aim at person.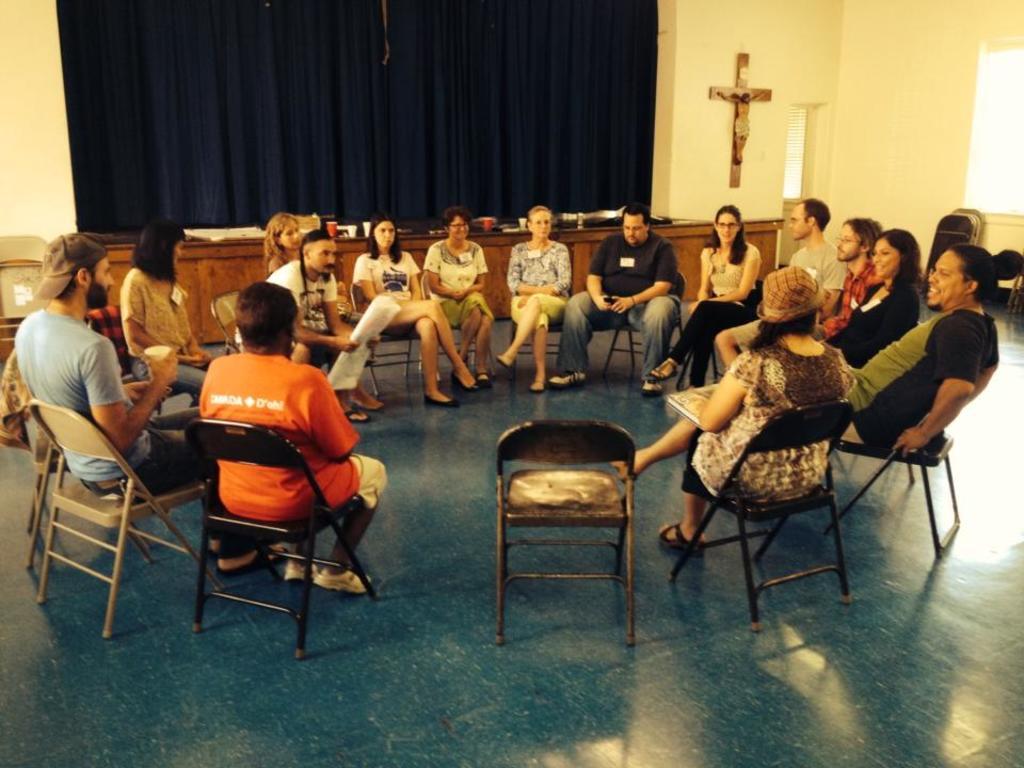
Aimed at <box>627,269,839,547</box>.
